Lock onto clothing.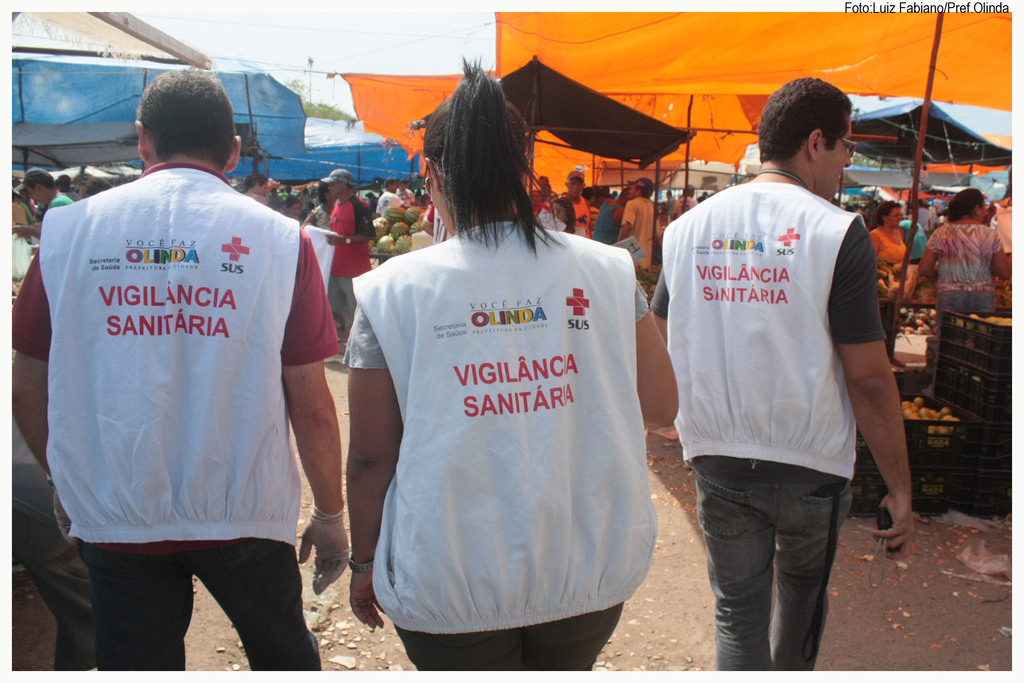
Locked: locate(923, 220, 1018, 323).
